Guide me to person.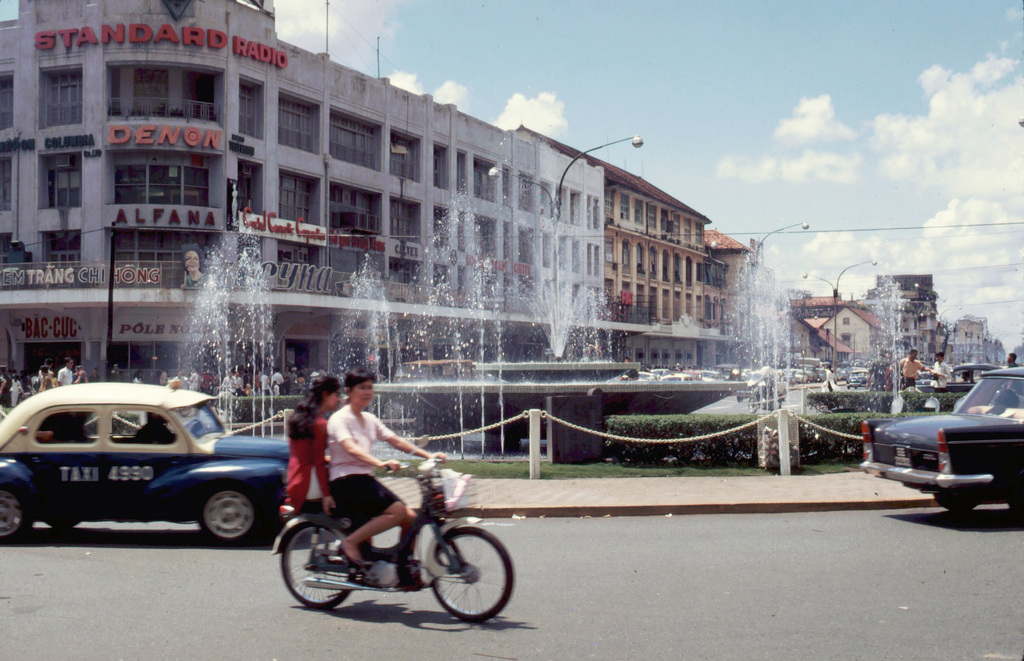
Guidance: Rect(925, 349, 958, 390).
